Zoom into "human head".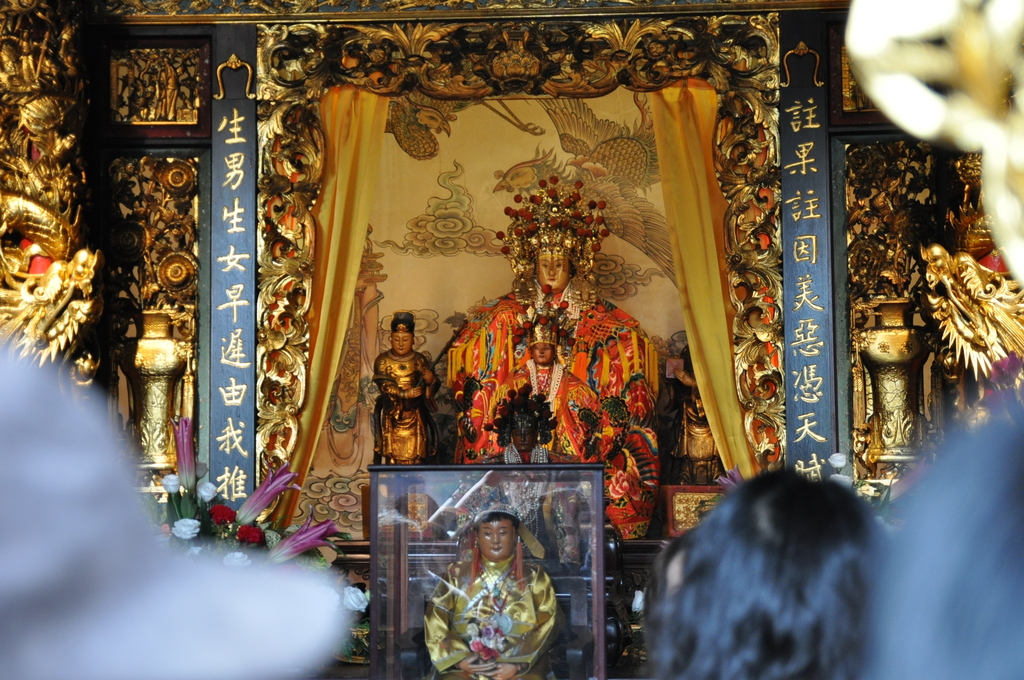
Zoom target: [625, 461, 879, 679].
